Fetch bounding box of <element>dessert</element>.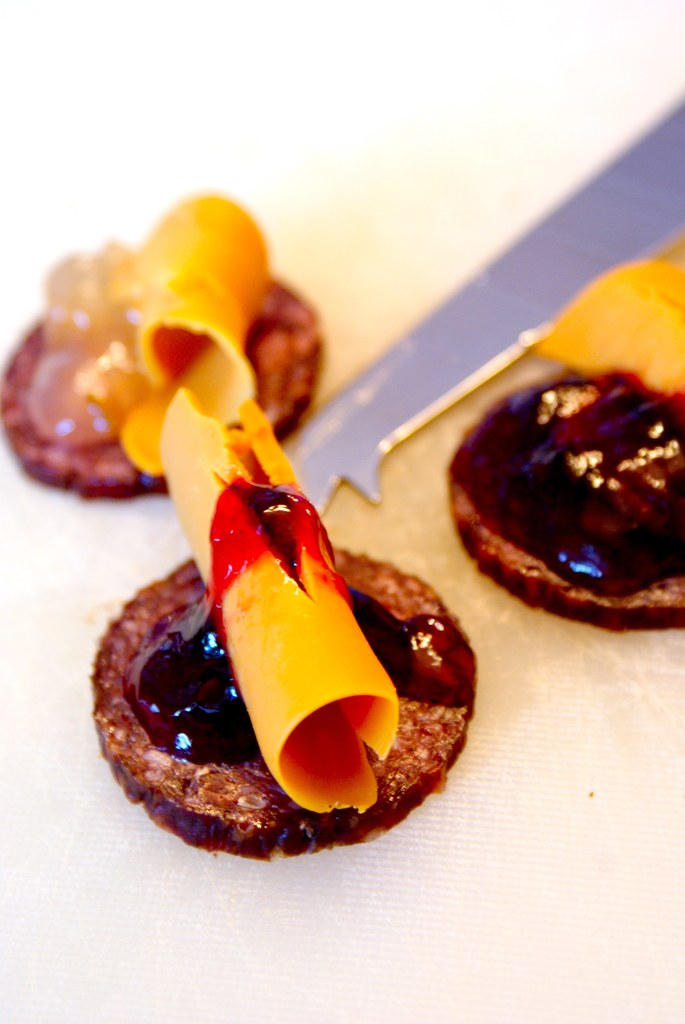
Bbox: 6,193,321,497.
